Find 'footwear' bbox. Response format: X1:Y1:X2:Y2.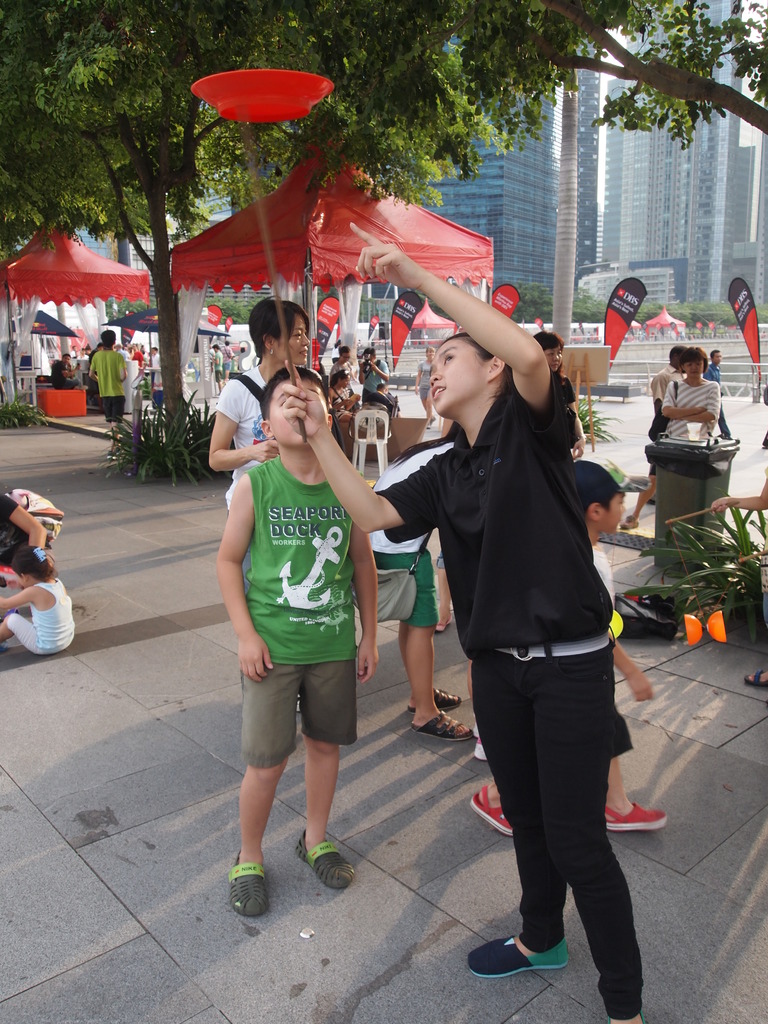
217:846:282:923.
